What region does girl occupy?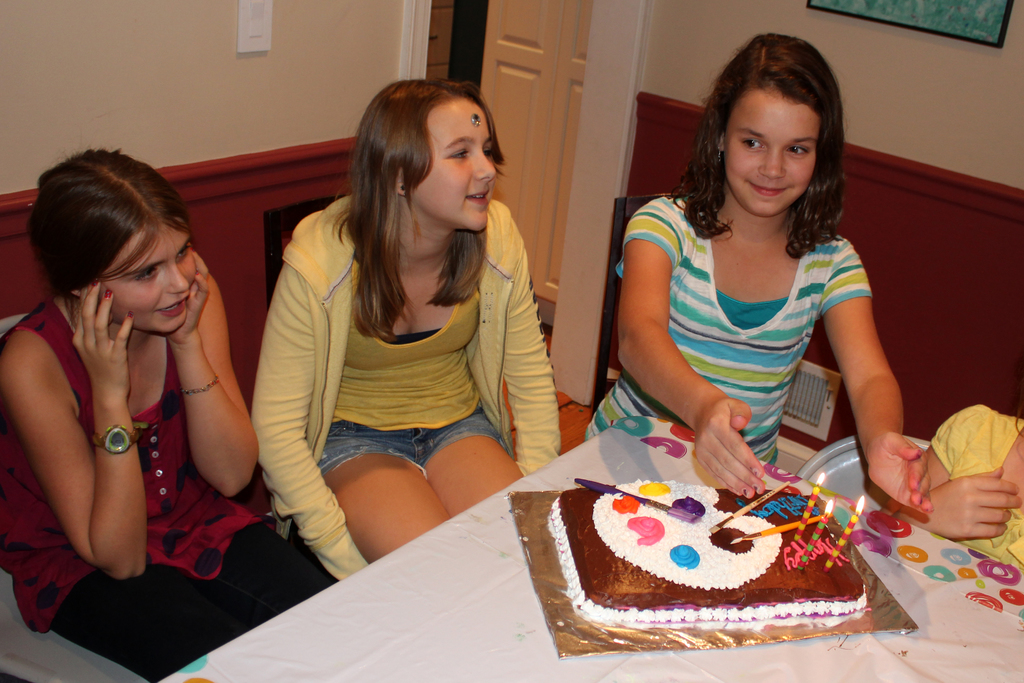
<region>584, 31, 934, 514</region>.
